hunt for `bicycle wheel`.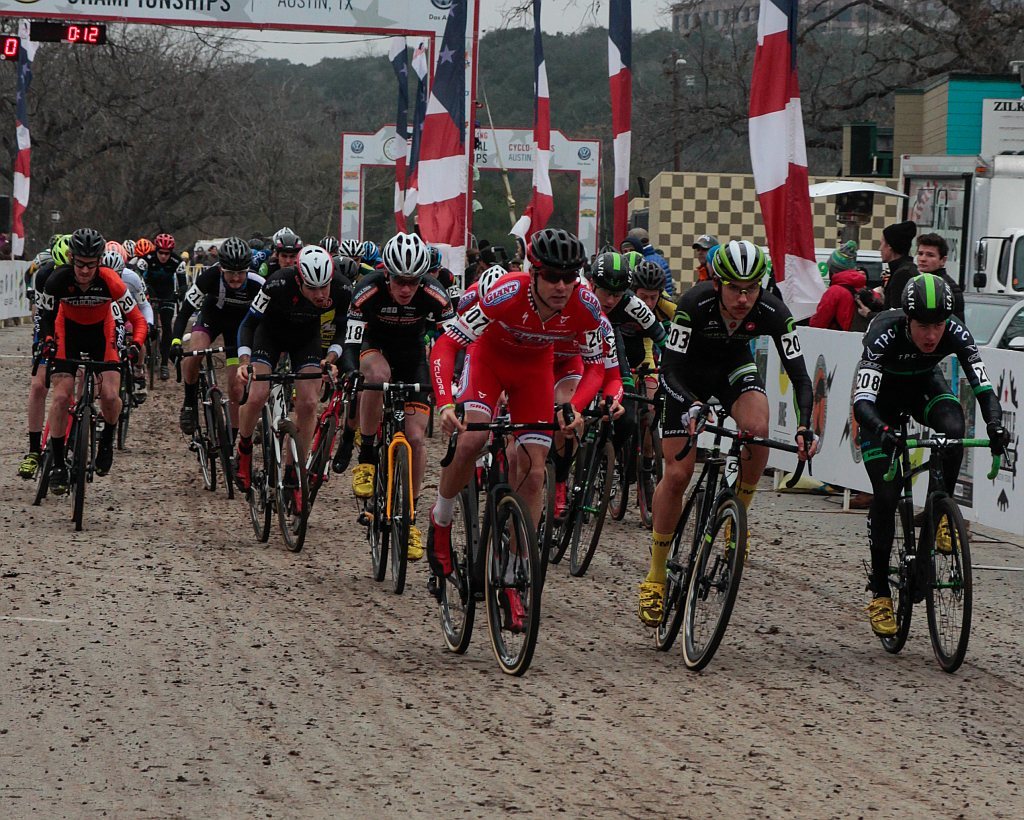
Hunted down at 922, 498, 972, 670.
